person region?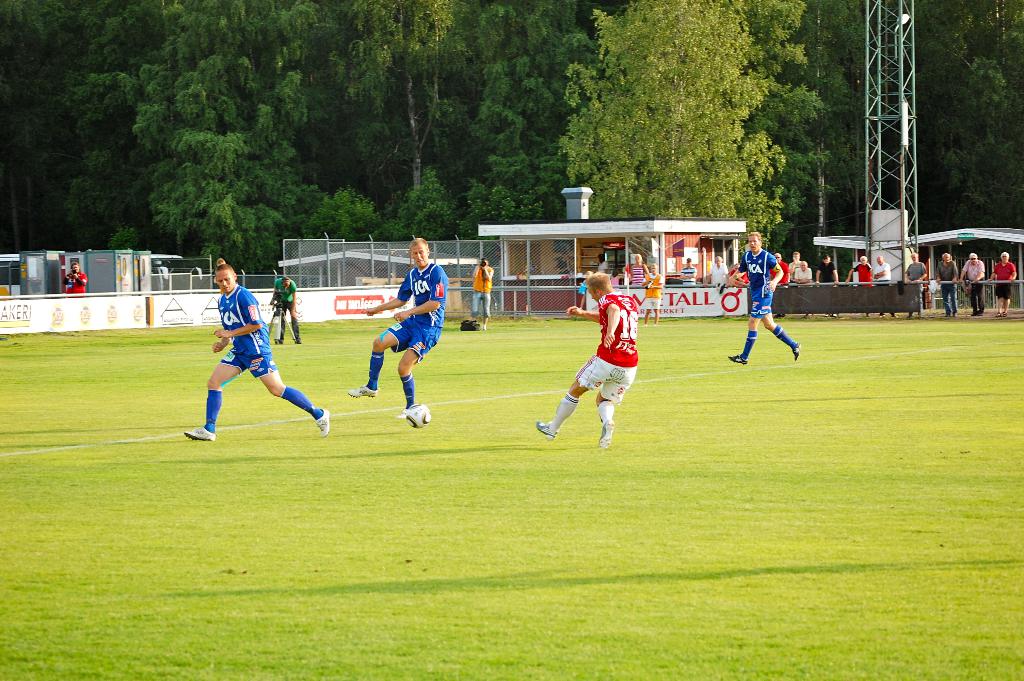
bbox(959, 248, 988, 319)
